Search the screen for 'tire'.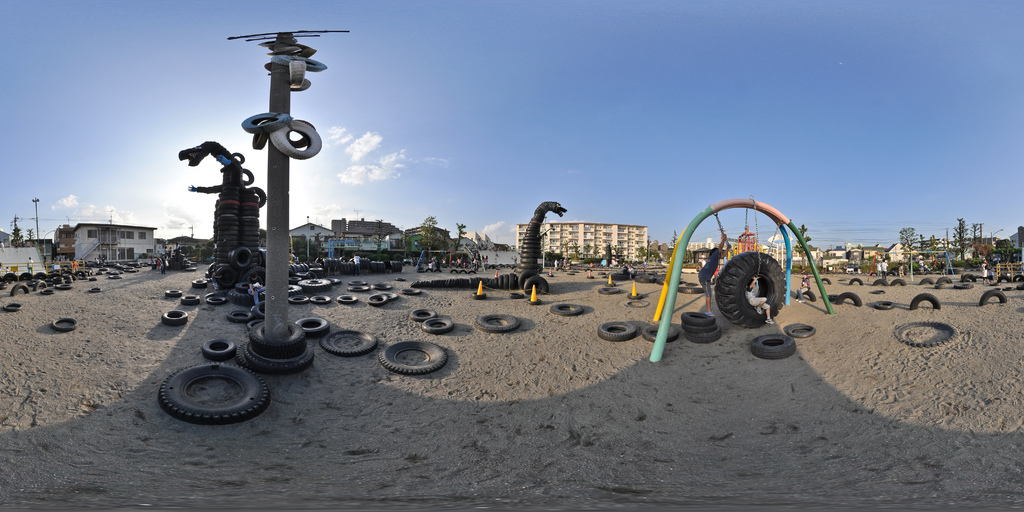
Found at bbox=(820, 277, 832, 285).
